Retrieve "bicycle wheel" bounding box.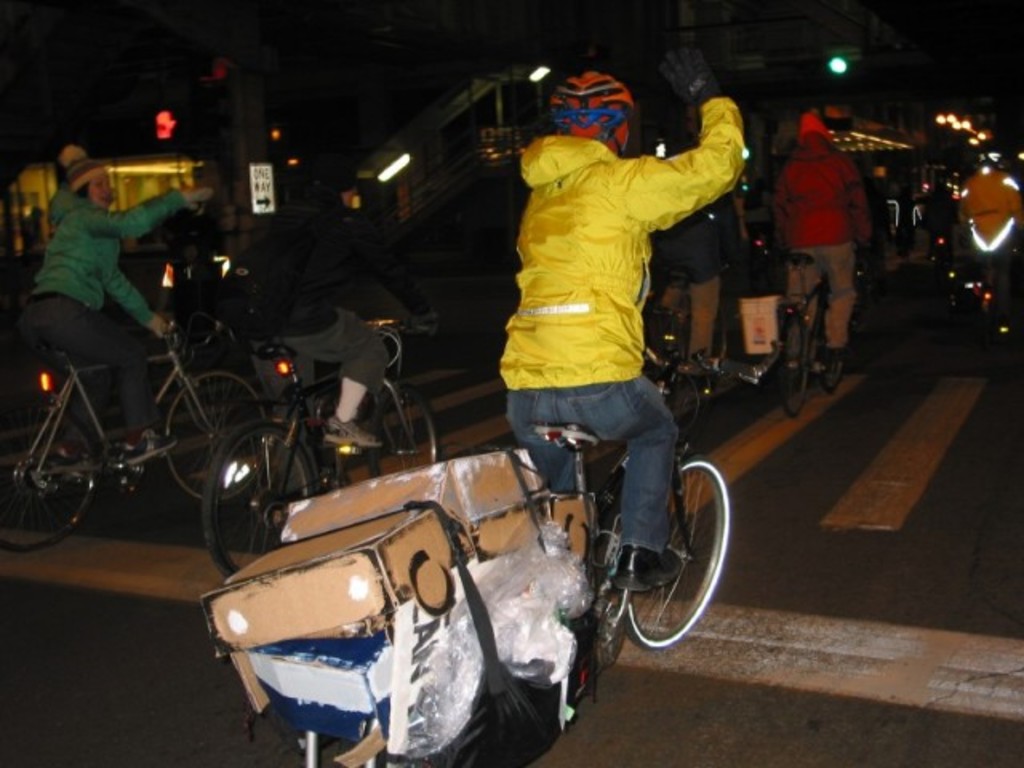
Bounding box: [x1=202, y1=422, x2=318, y2=579].
